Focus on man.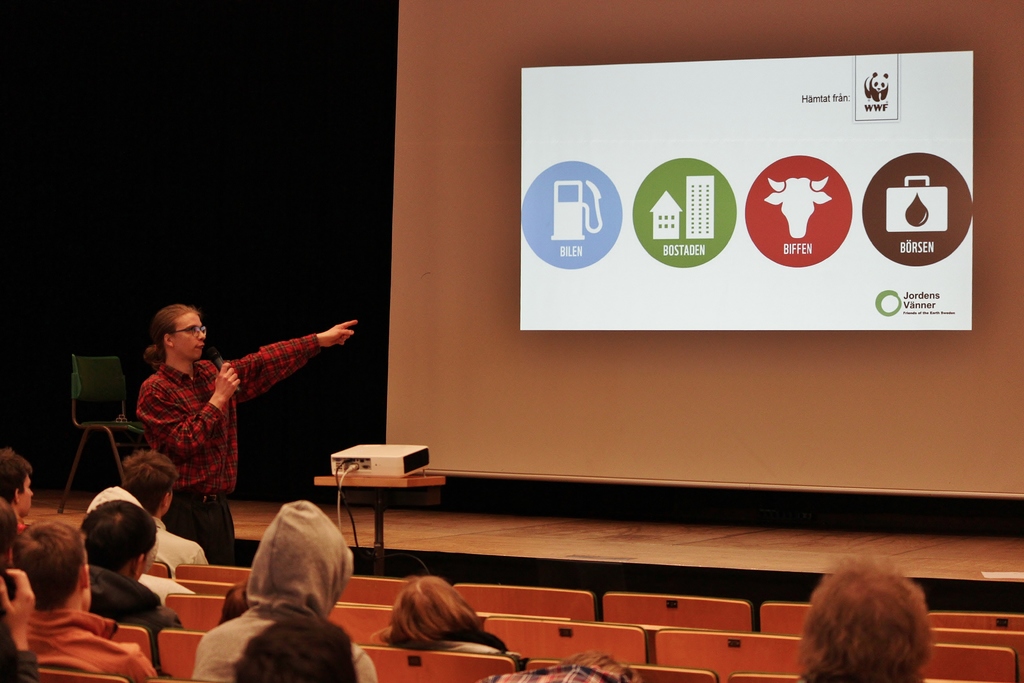
Focused at 12/516/164/682.
